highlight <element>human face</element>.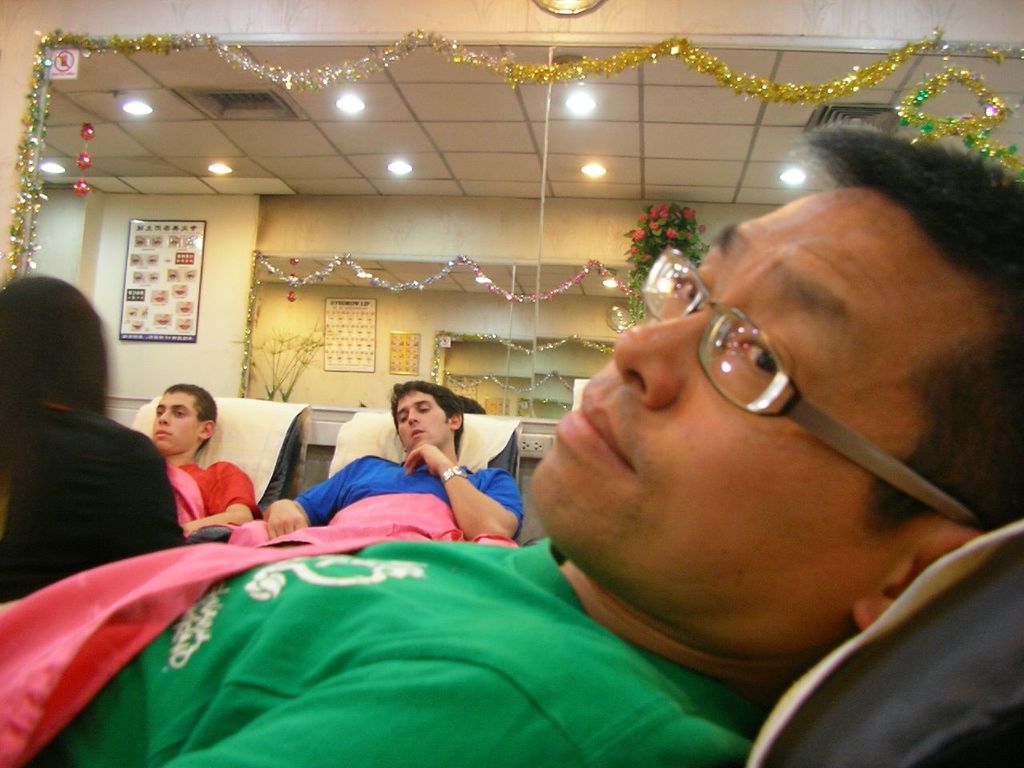
Highlighted region: locate(535, 183, 994, 655).
